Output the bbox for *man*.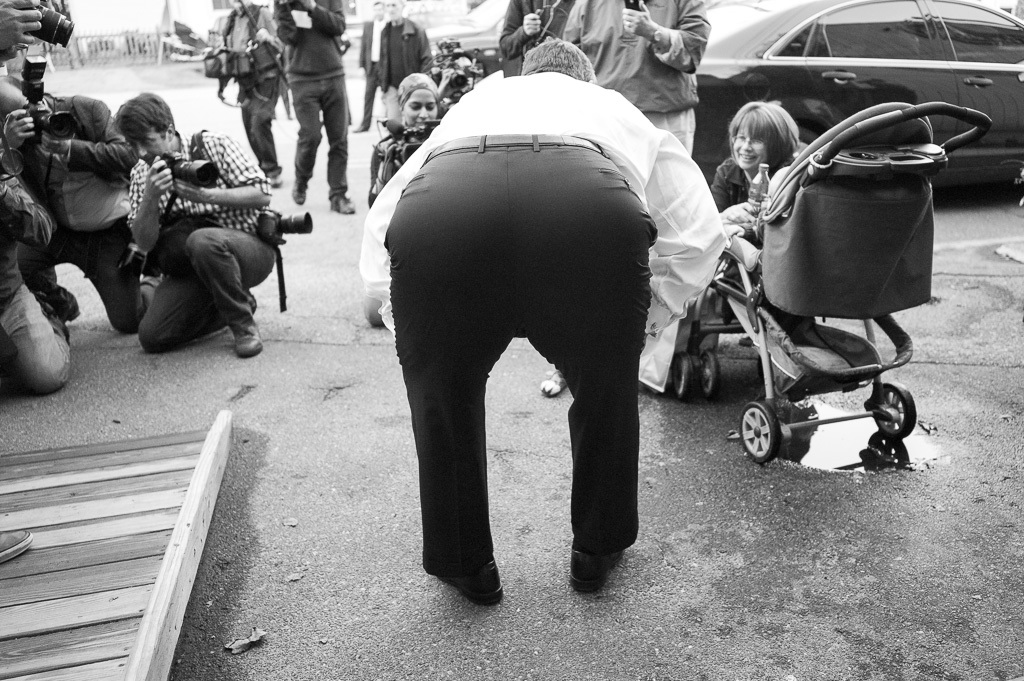
<box>565,0,710,158</box>.
